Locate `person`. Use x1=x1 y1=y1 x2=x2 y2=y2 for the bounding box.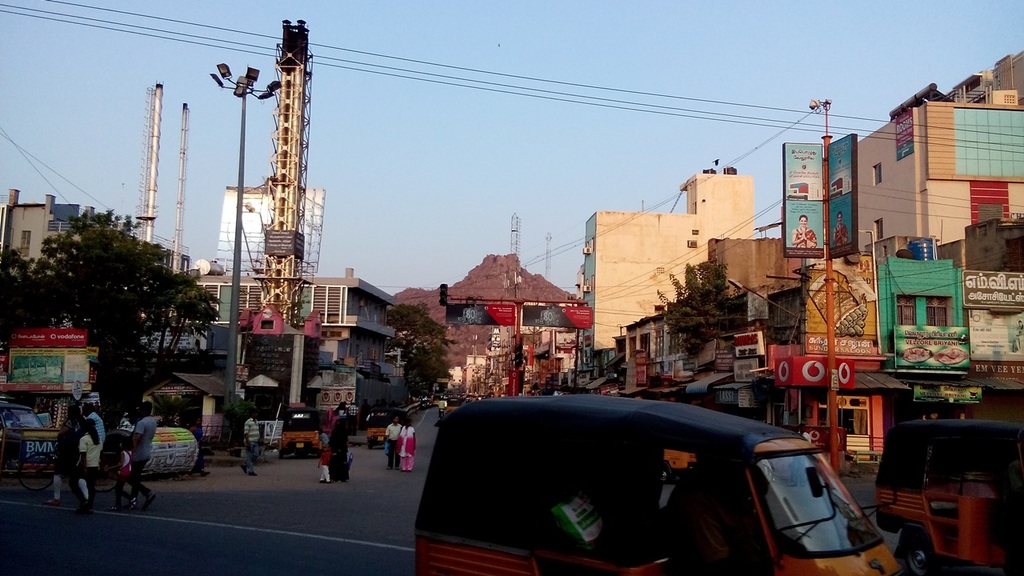
x1=244 y1=410 x2=266 y2=478.
